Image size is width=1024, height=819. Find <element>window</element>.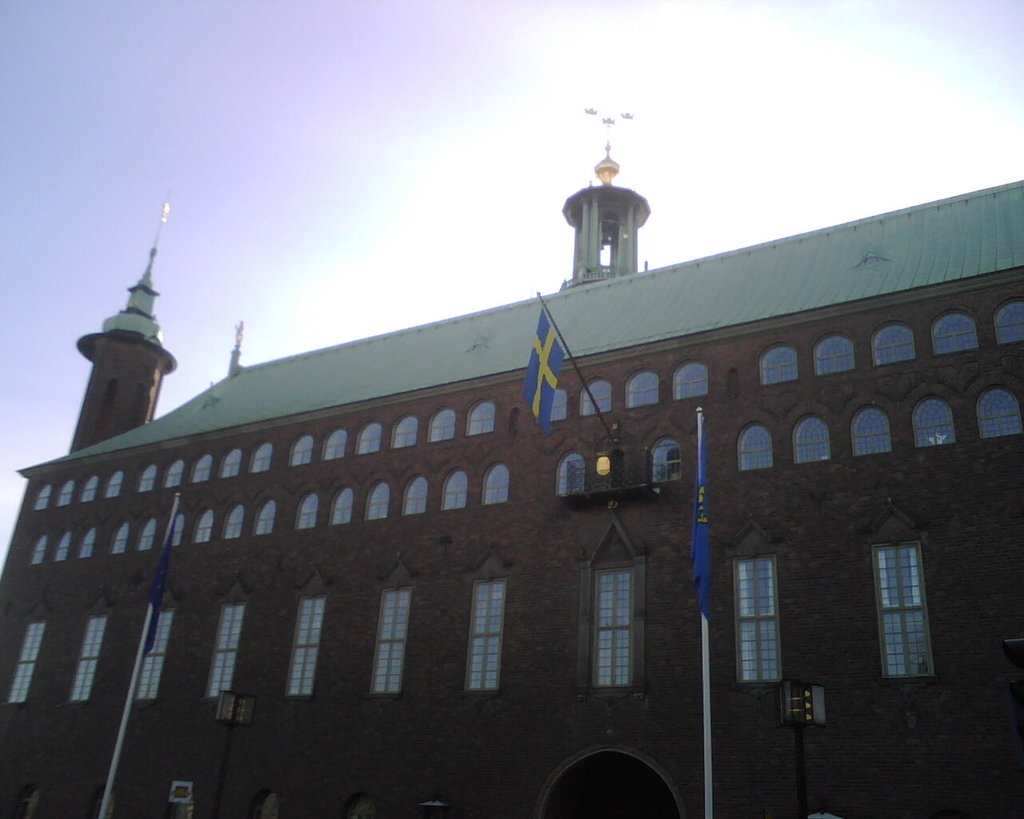
33/536/47/565.
